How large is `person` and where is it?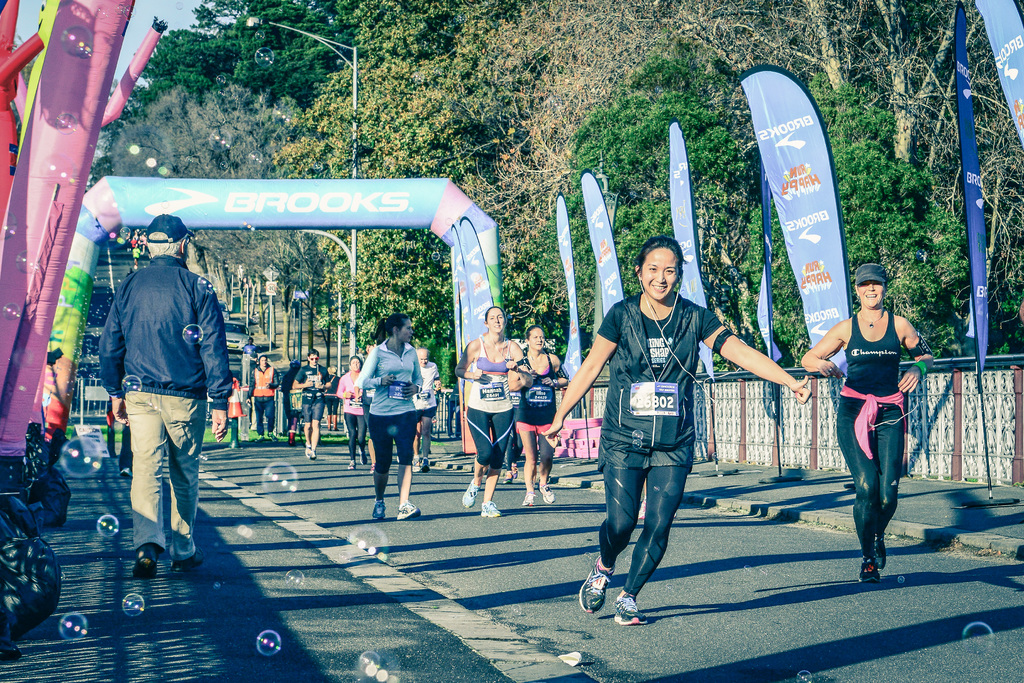
Bounding box: pyautogui.locateOnScreen(244, 355, 285, 448).
